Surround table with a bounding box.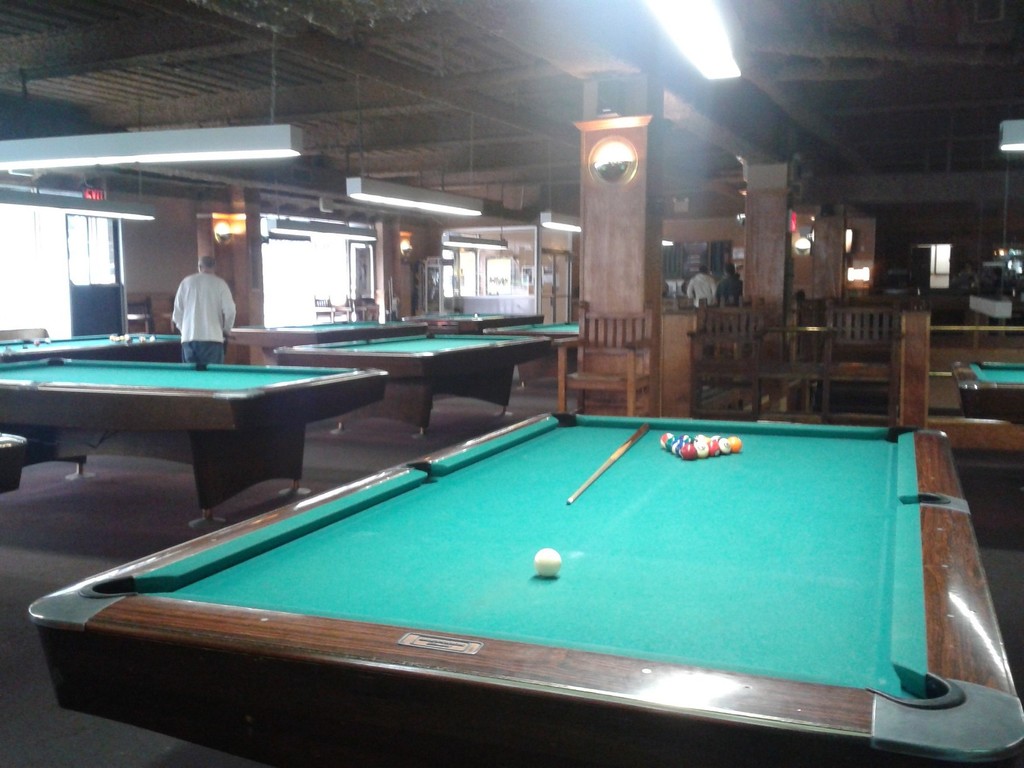
box(27, 410, 1023, 767).
